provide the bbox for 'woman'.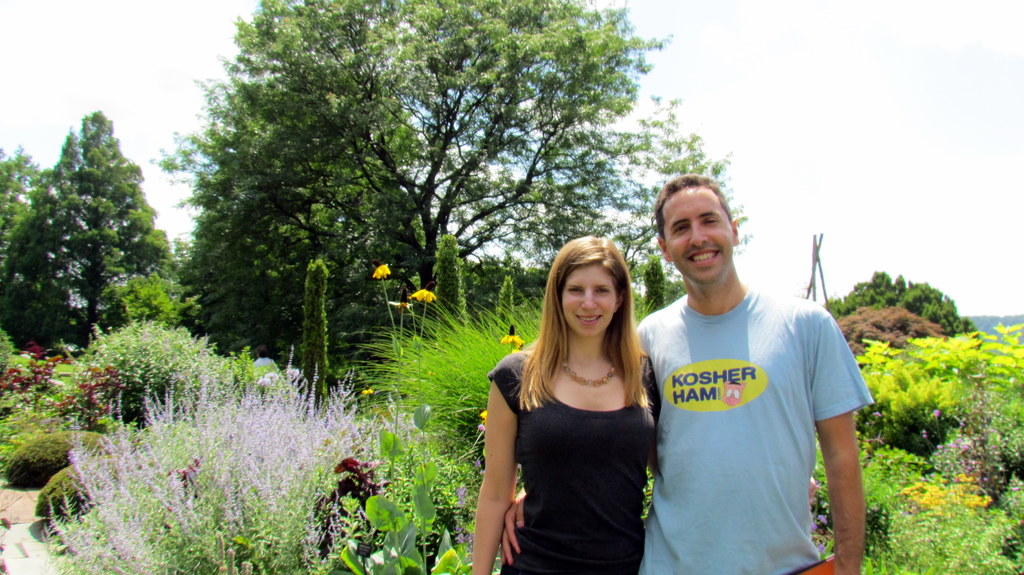
locate(478, 239, 680, 574).
